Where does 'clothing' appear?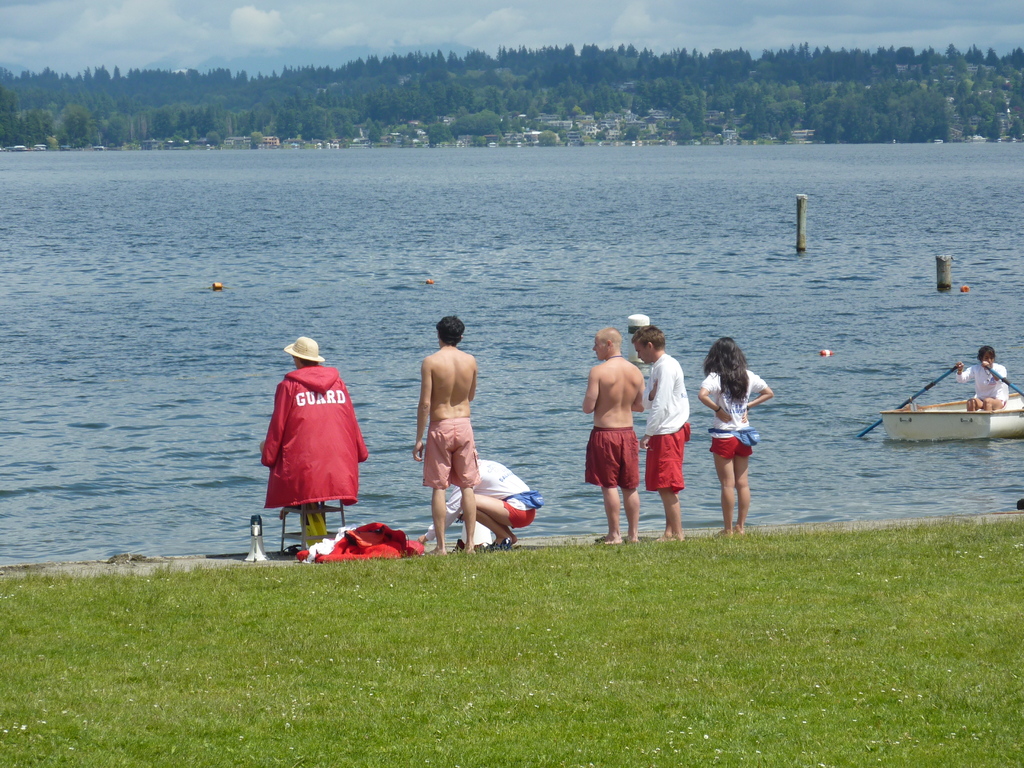
Appears at rect(644, 349, 691, 495).
